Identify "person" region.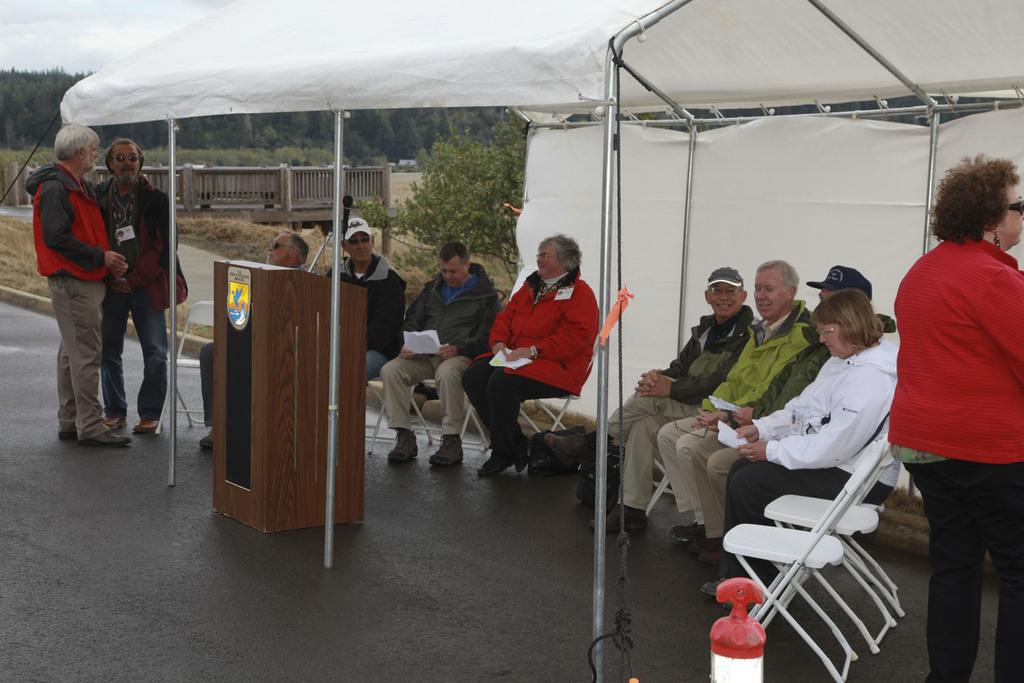
Region: pyautogui.locateOnScreen(888, 150, 1023, 682).
